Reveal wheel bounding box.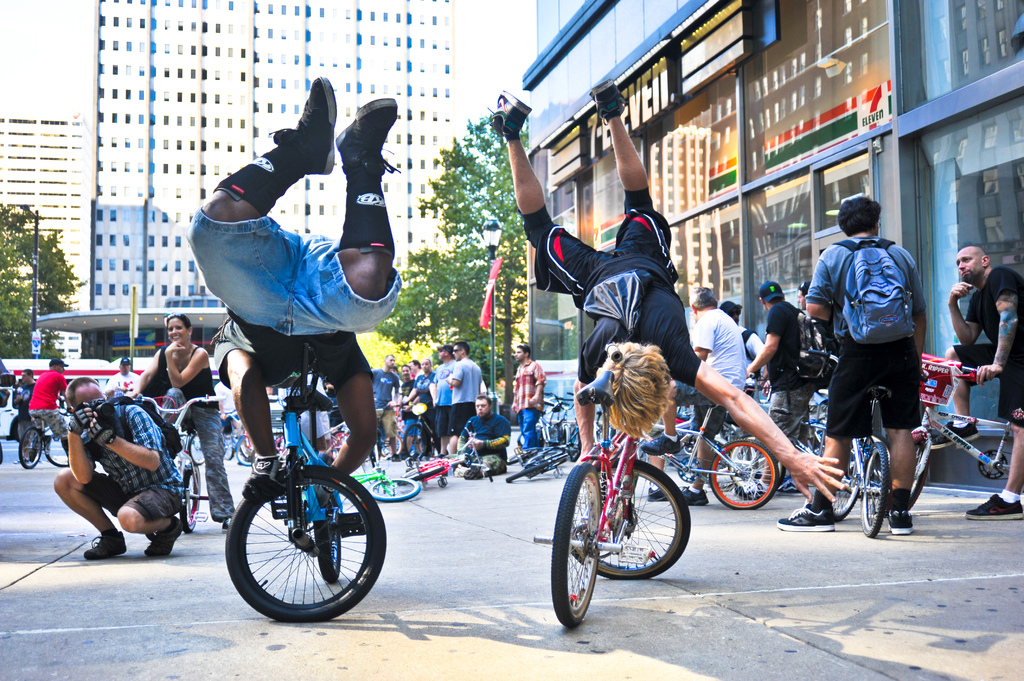
Revealed: x1=545, y1=461, x2=601, y2=634.
